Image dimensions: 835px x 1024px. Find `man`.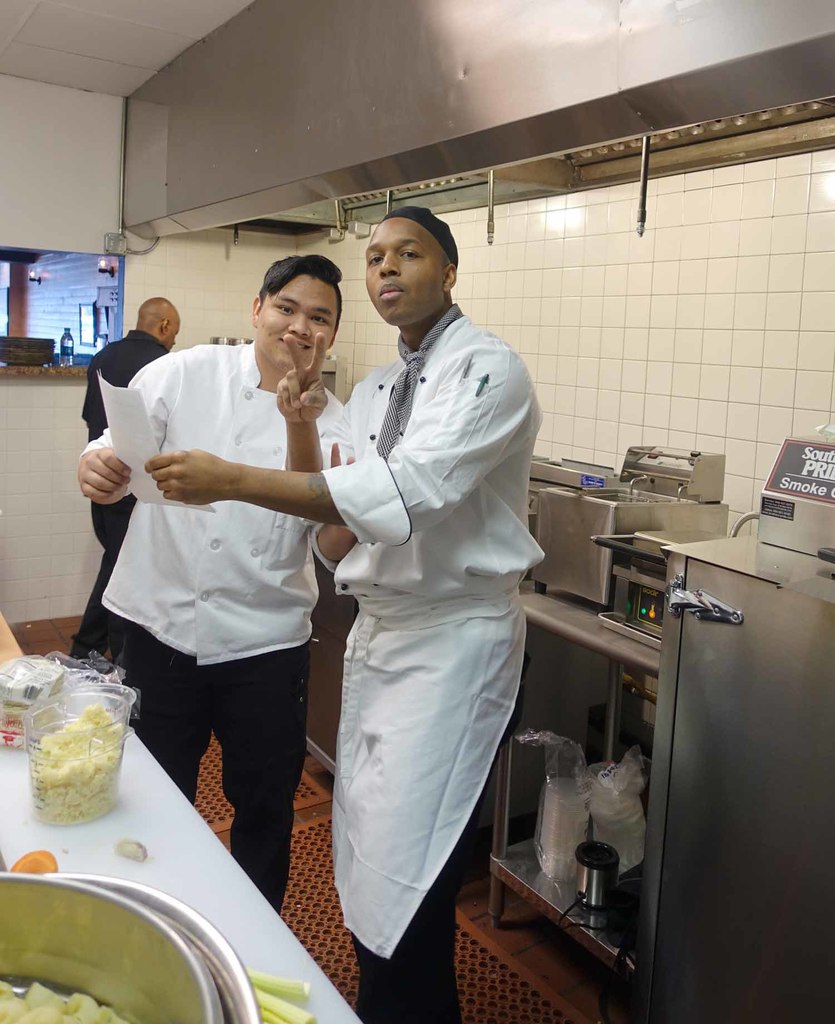
x1=54 y1=288 x2=189 y2=682.
